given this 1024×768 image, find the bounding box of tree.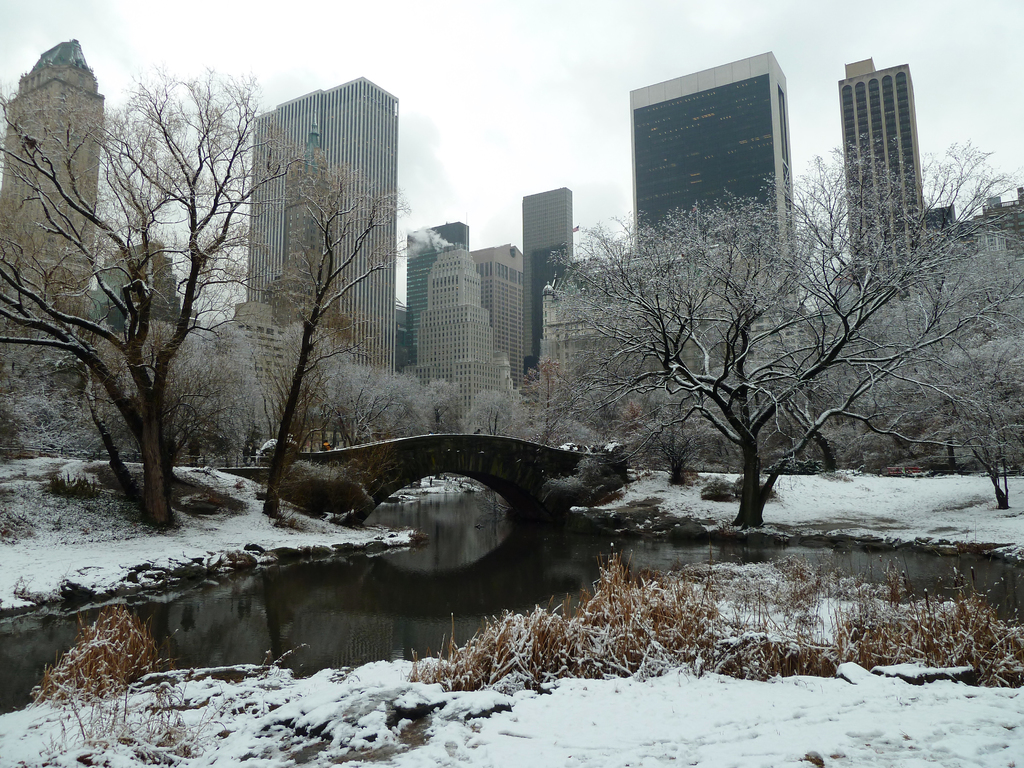
(231, 125, 407, 533).
